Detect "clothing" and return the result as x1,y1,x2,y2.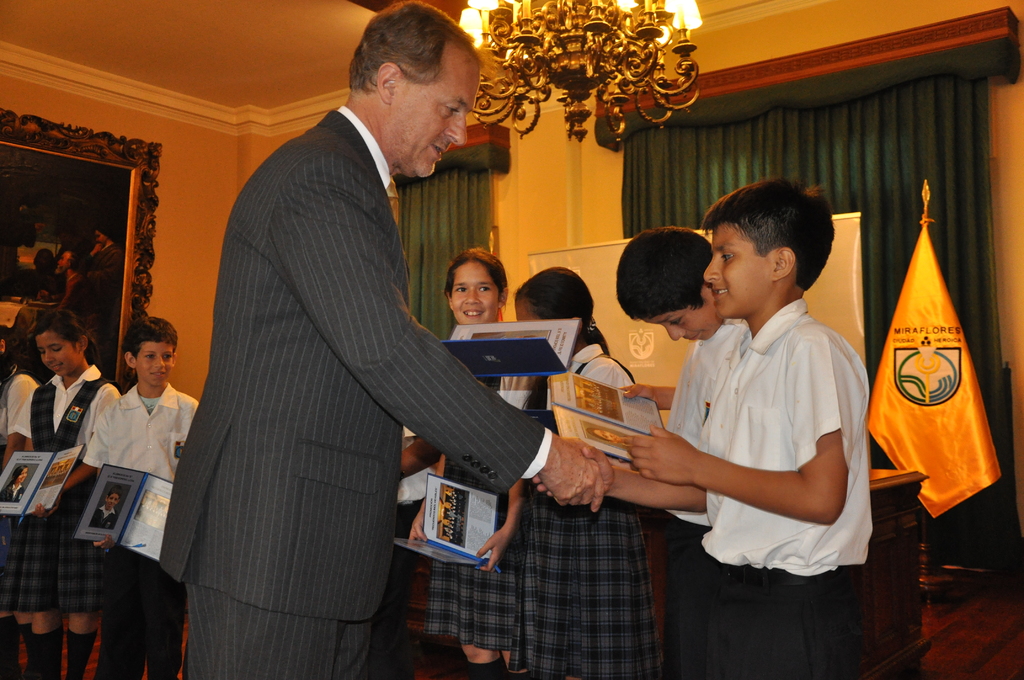
670,293,877,679.
